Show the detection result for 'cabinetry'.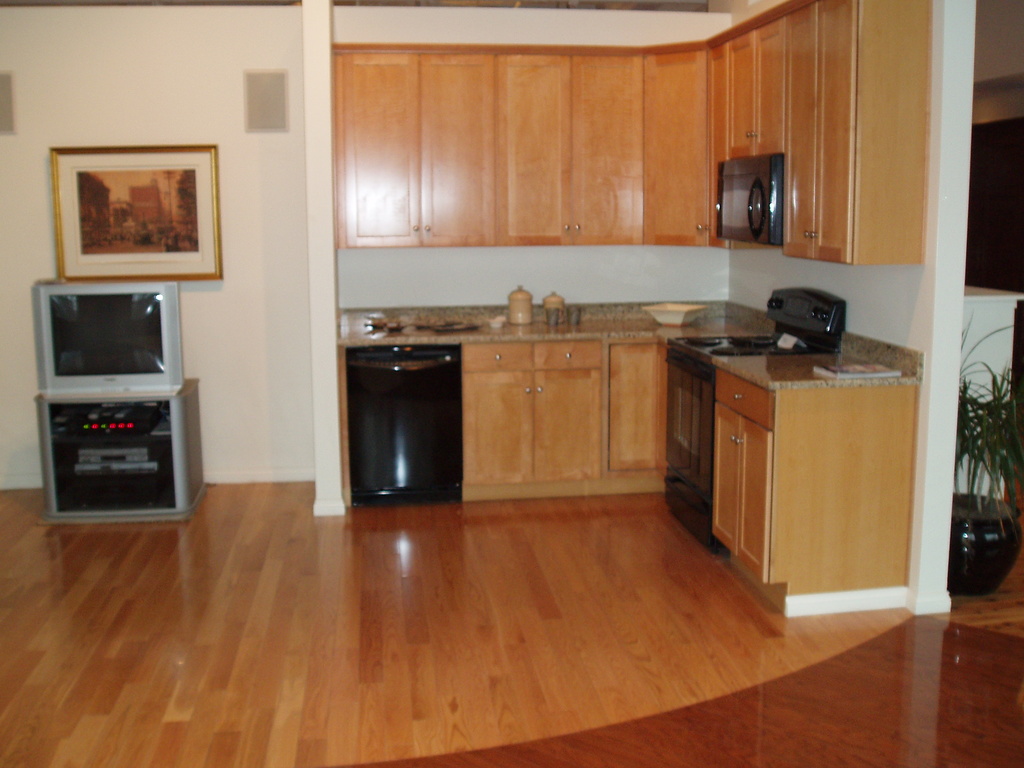
332:44:722:252.
